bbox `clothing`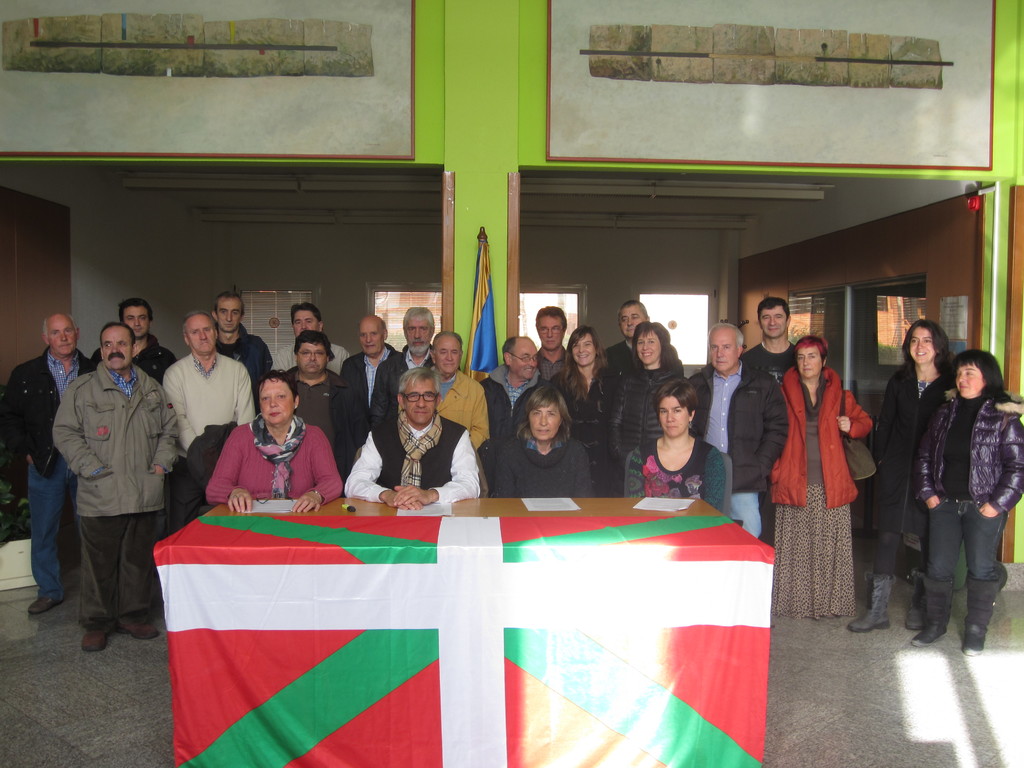
x1=201, y1=420, x2=352, y2=504
